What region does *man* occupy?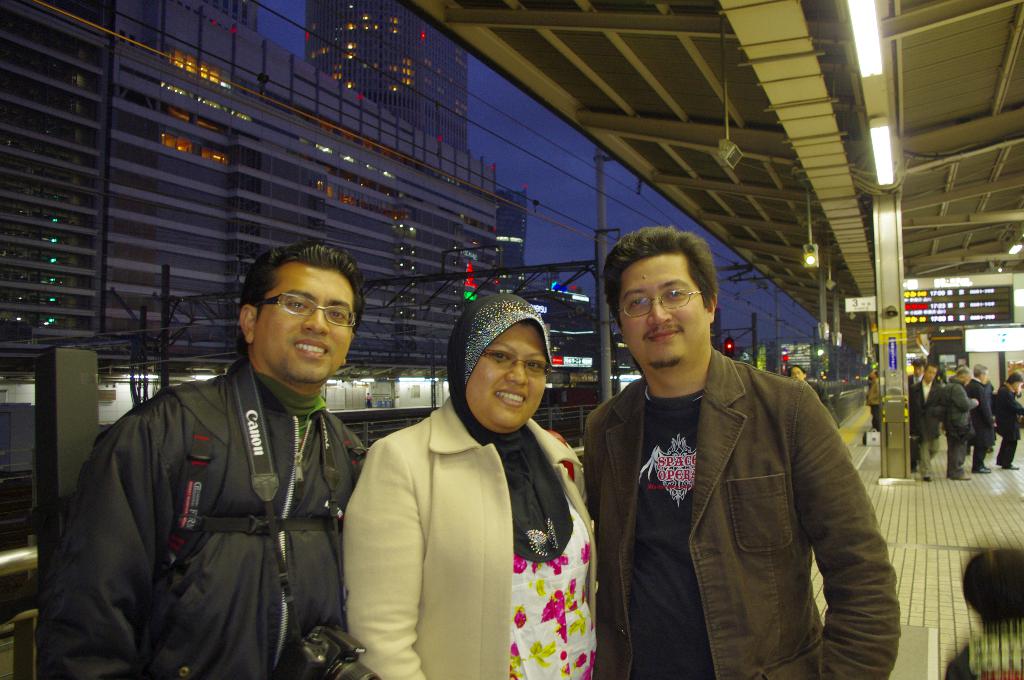
Rect(906, 360, 925, 466).
